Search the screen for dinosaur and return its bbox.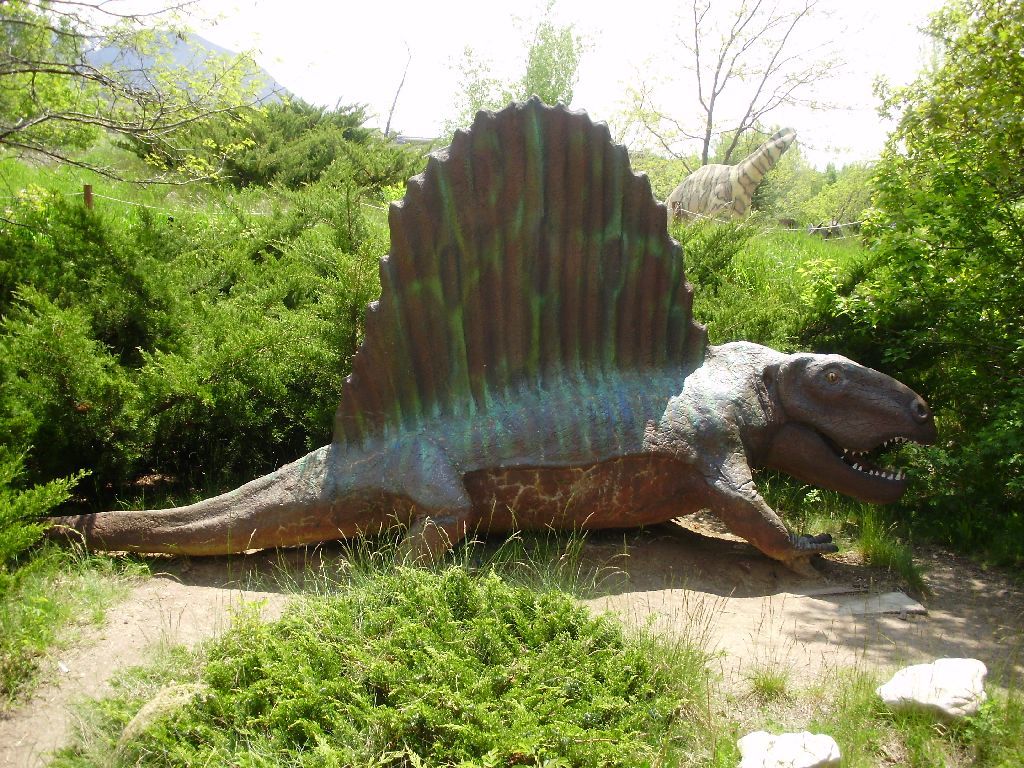
Found: crop(675, 209, 881, 243).
